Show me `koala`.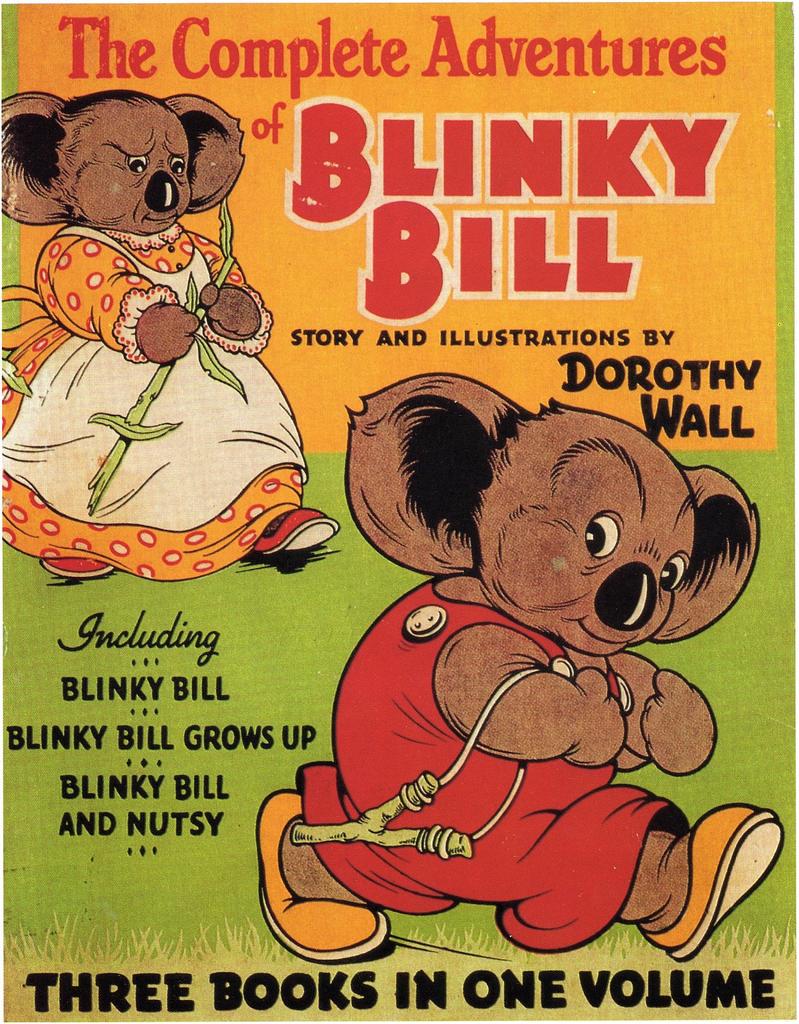
`koala` is here: bbox=(278, 369, 757, 954).
